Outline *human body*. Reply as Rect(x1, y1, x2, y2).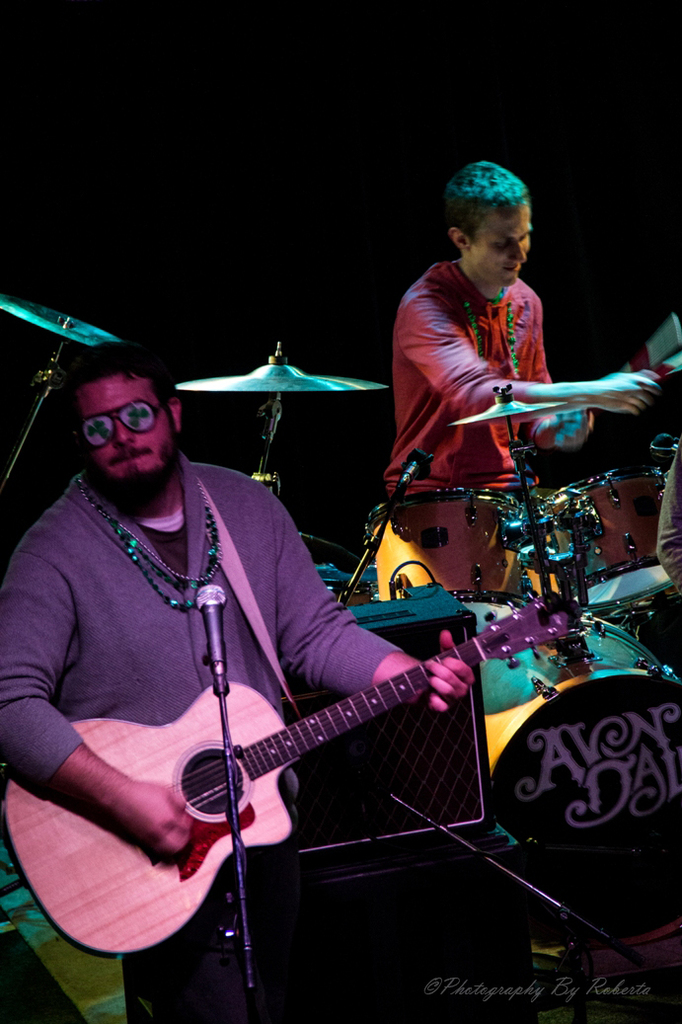
Rect(93, 361, 497, 1022).
